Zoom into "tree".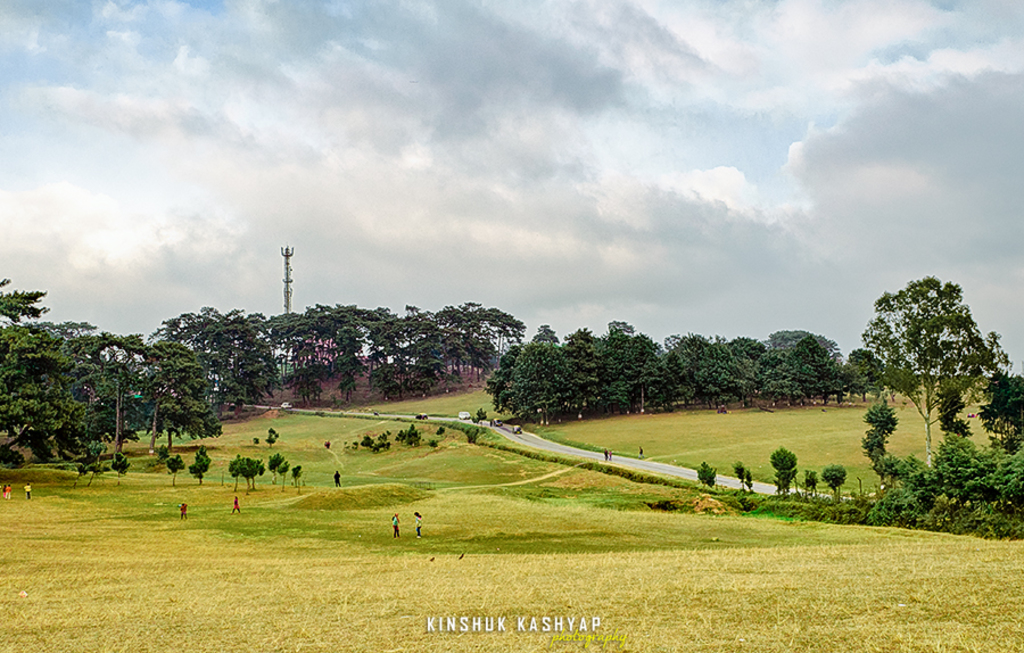
Zoom target: 463:303:514:381.
